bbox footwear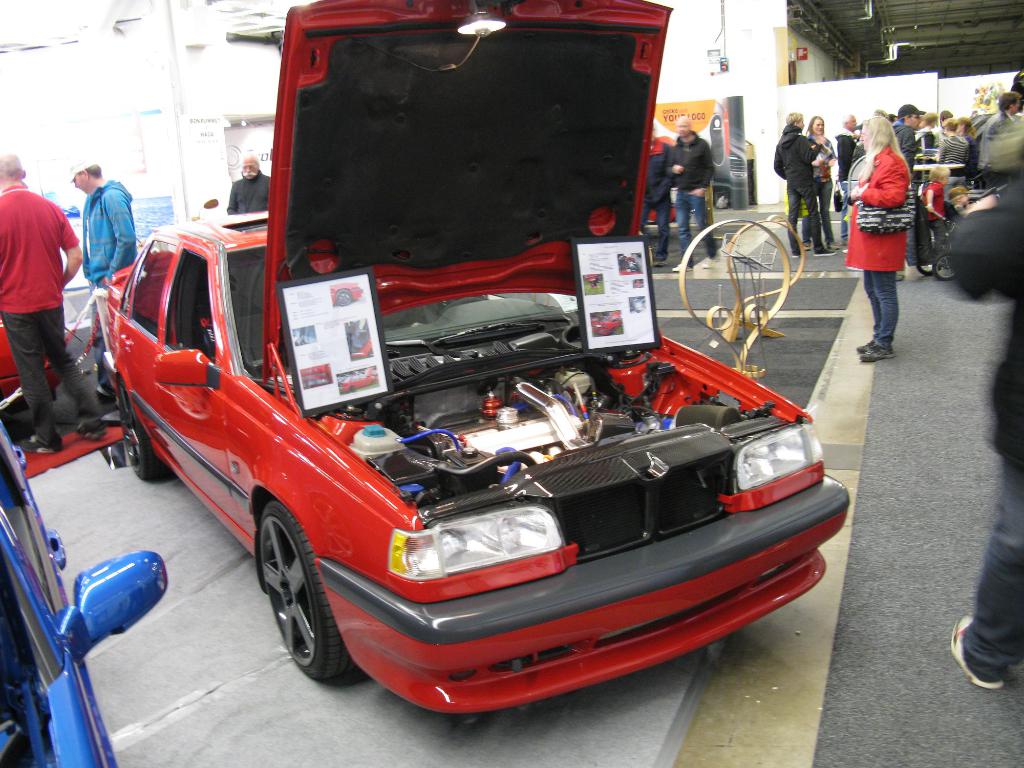
<bbox>12, 435, 60, 459</bbox>
